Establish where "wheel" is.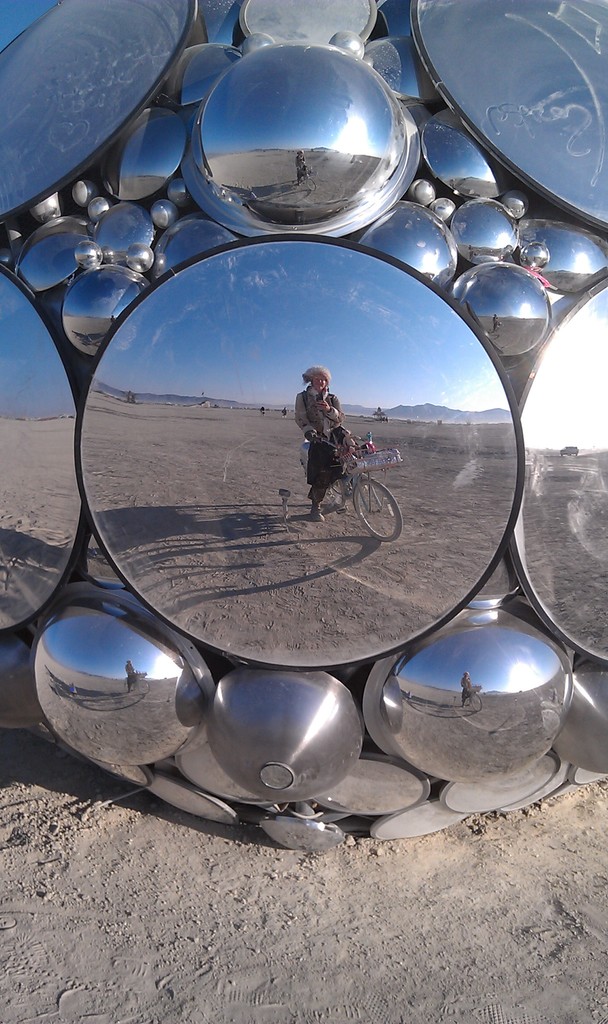
Established at (left=353, top=471, right=403, bottom=534).
